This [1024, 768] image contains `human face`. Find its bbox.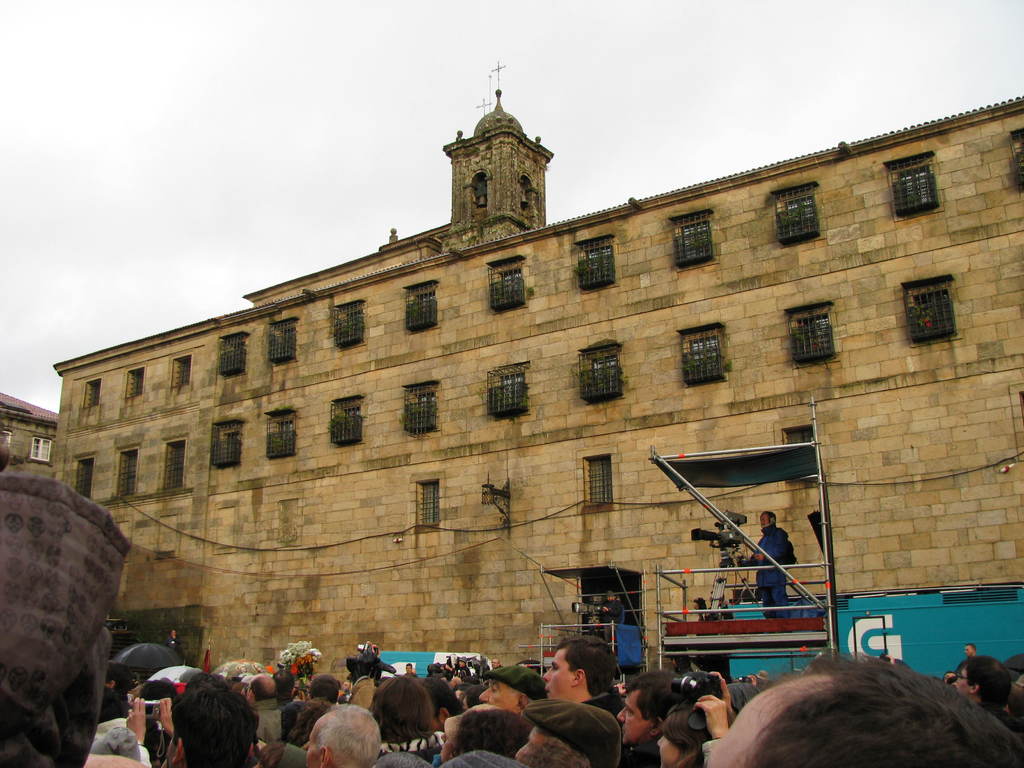
479, 676, 518, 712.
